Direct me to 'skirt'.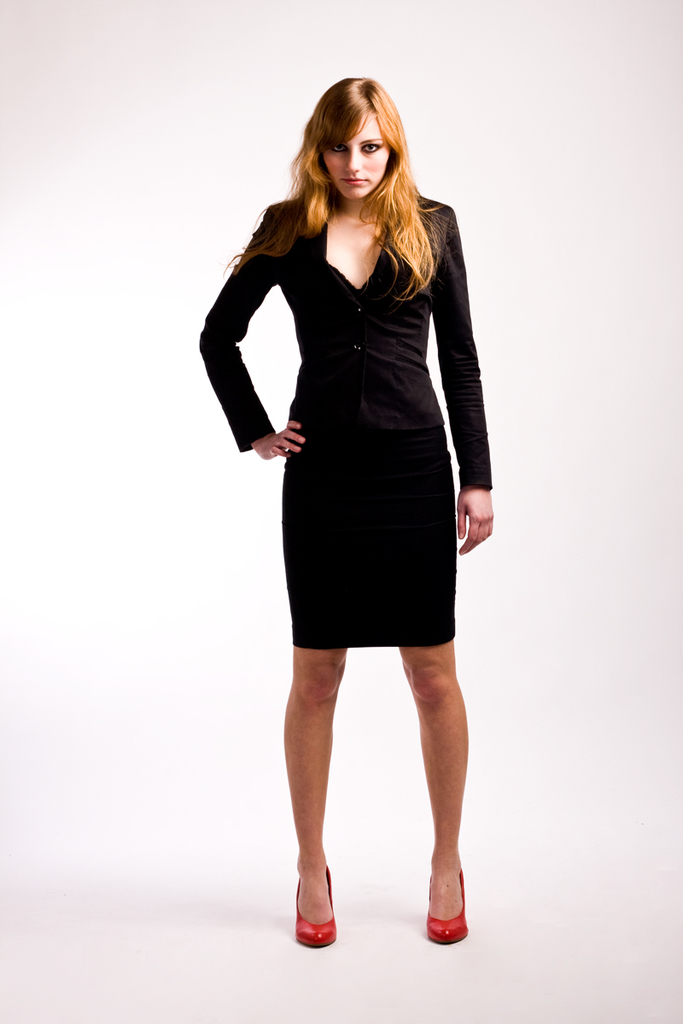
Direction: 277 443 458 649.
